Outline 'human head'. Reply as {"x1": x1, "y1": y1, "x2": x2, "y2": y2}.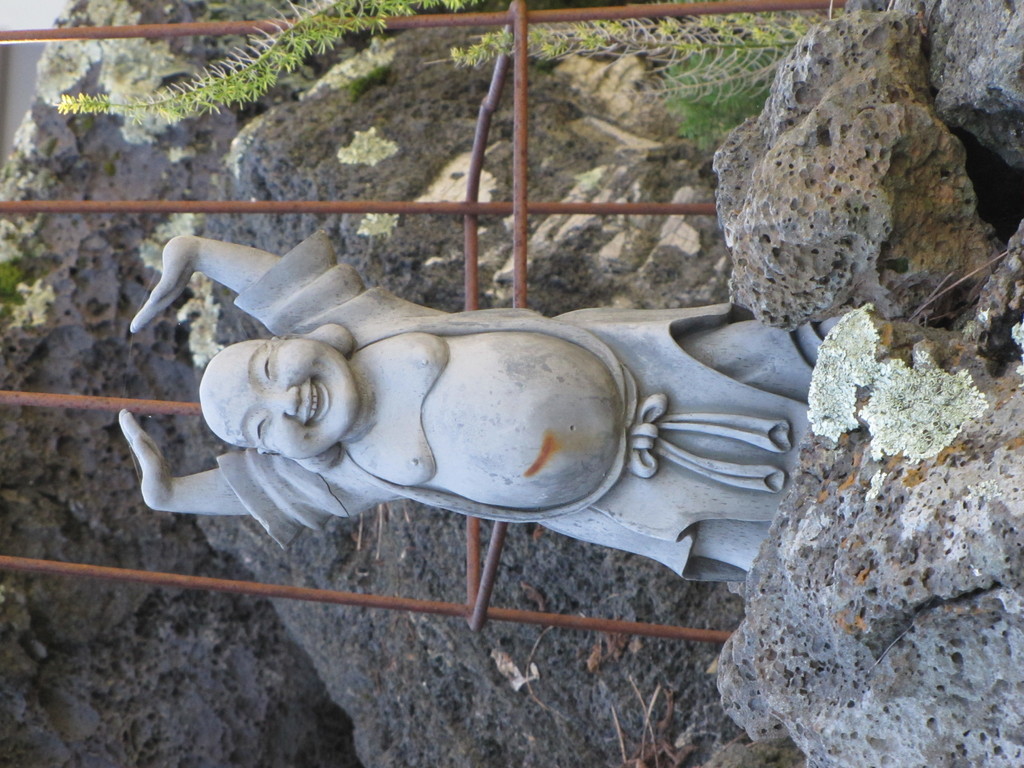
{"x1": 200, "y1": 327, "x2": 361, "y2": 476}.
